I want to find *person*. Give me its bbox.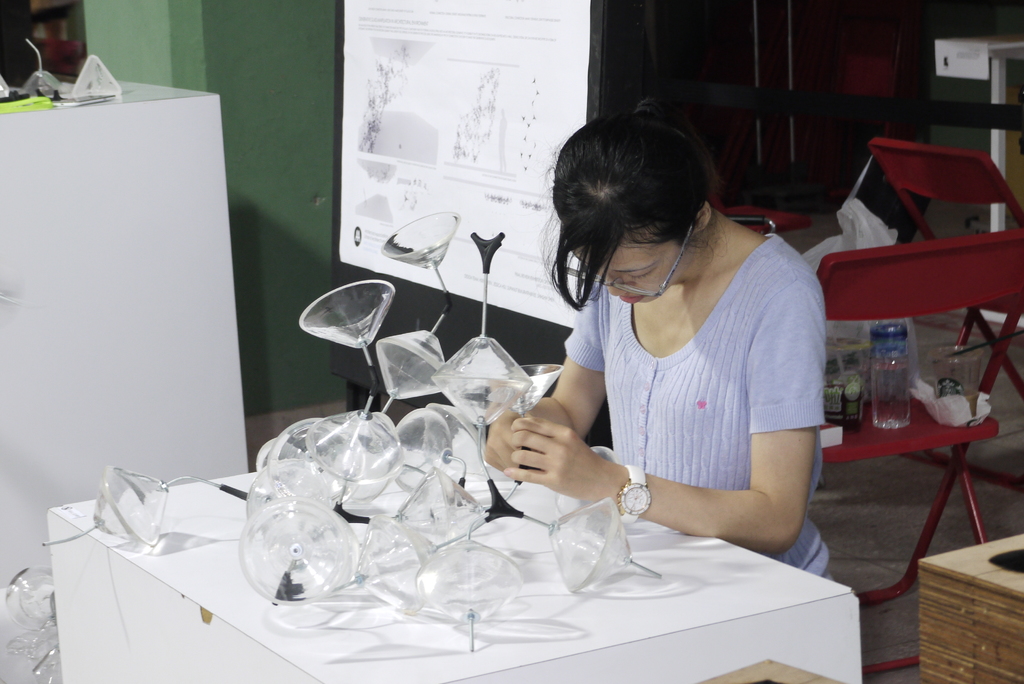
bbox=[520, 86, 836, 601].
